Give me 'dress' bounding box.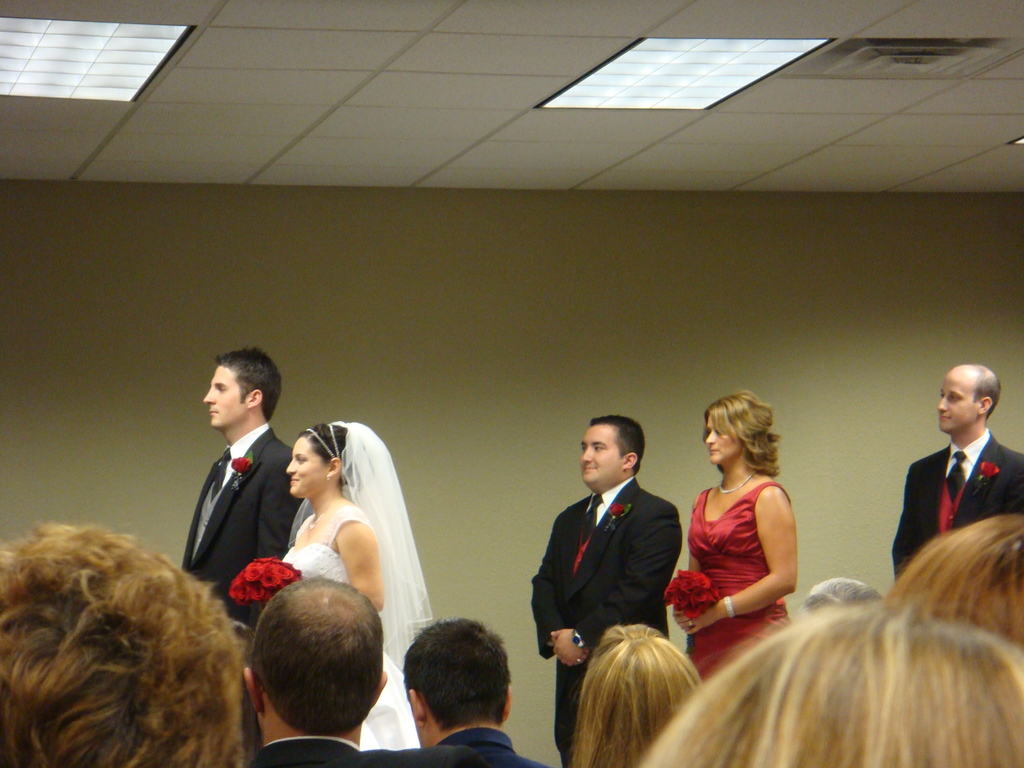
281/502/421/755.
